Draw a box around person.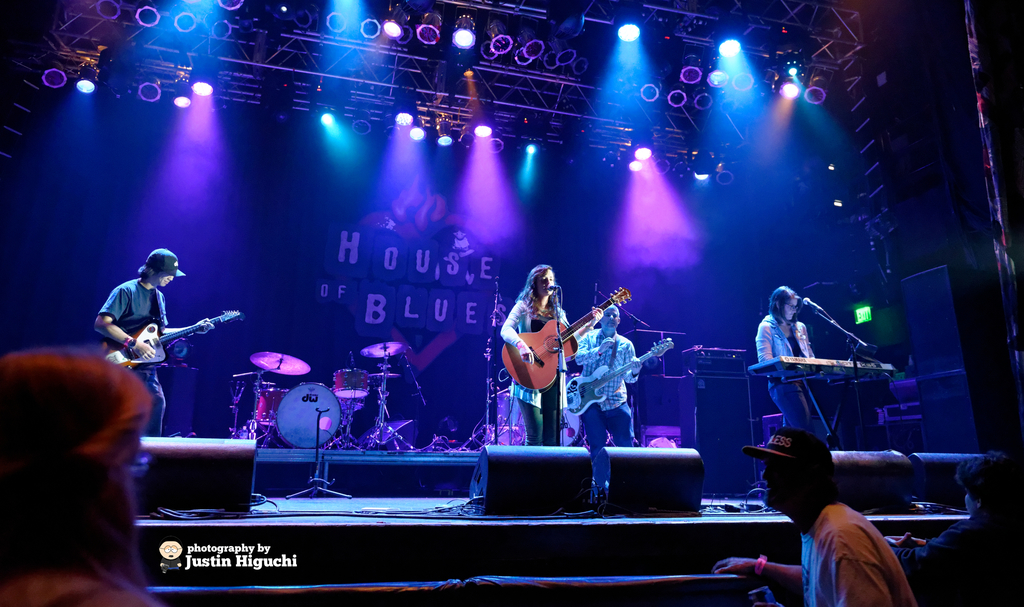
<box>503,259,582,439</box>.
